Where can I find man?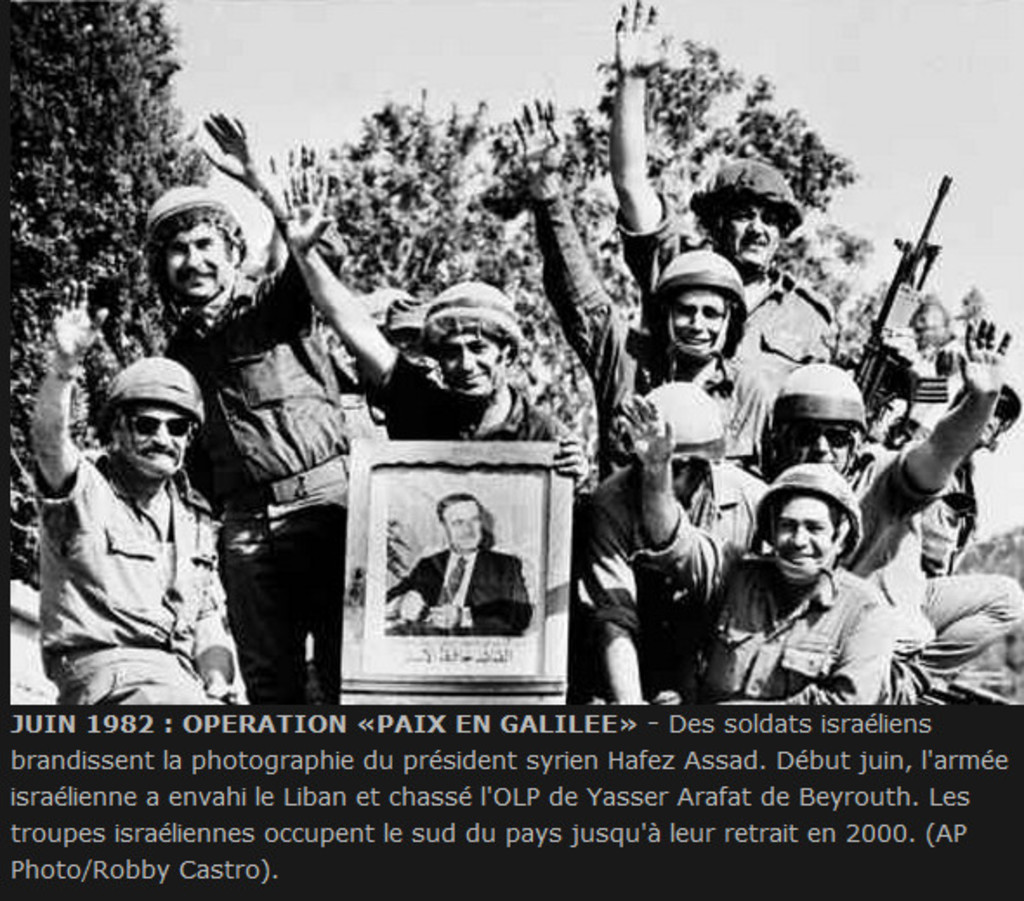
You can find it at 614, 0, 878, 392.
